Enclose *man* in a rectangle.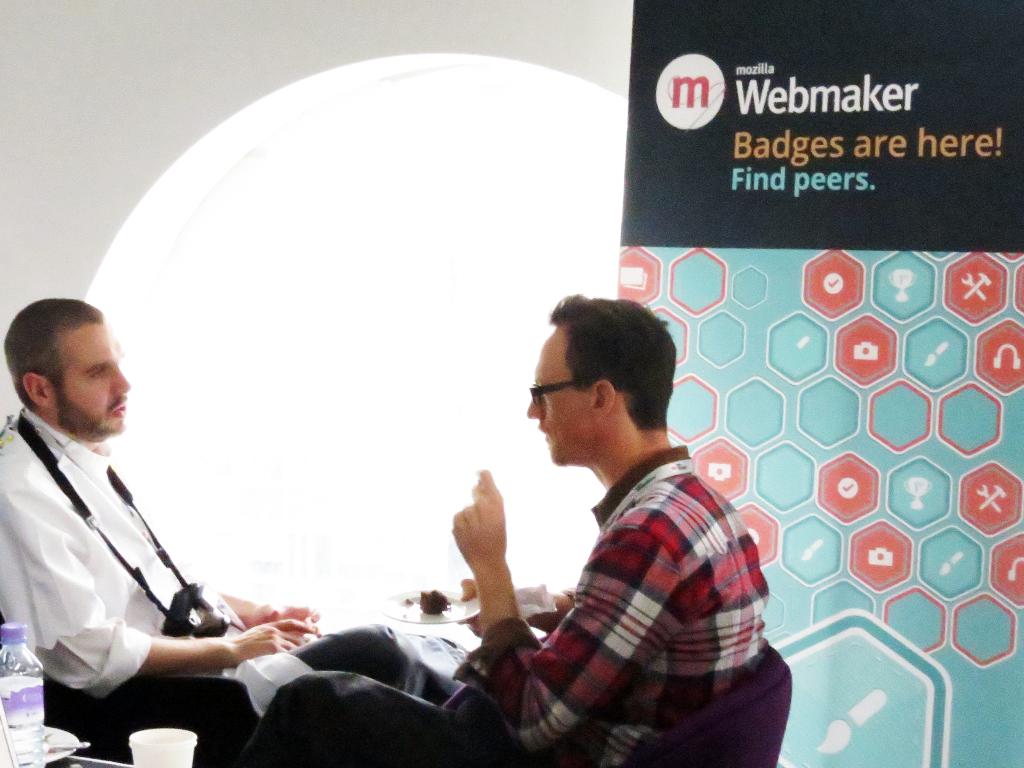
<region>0, 296, 410, 719</region>.
